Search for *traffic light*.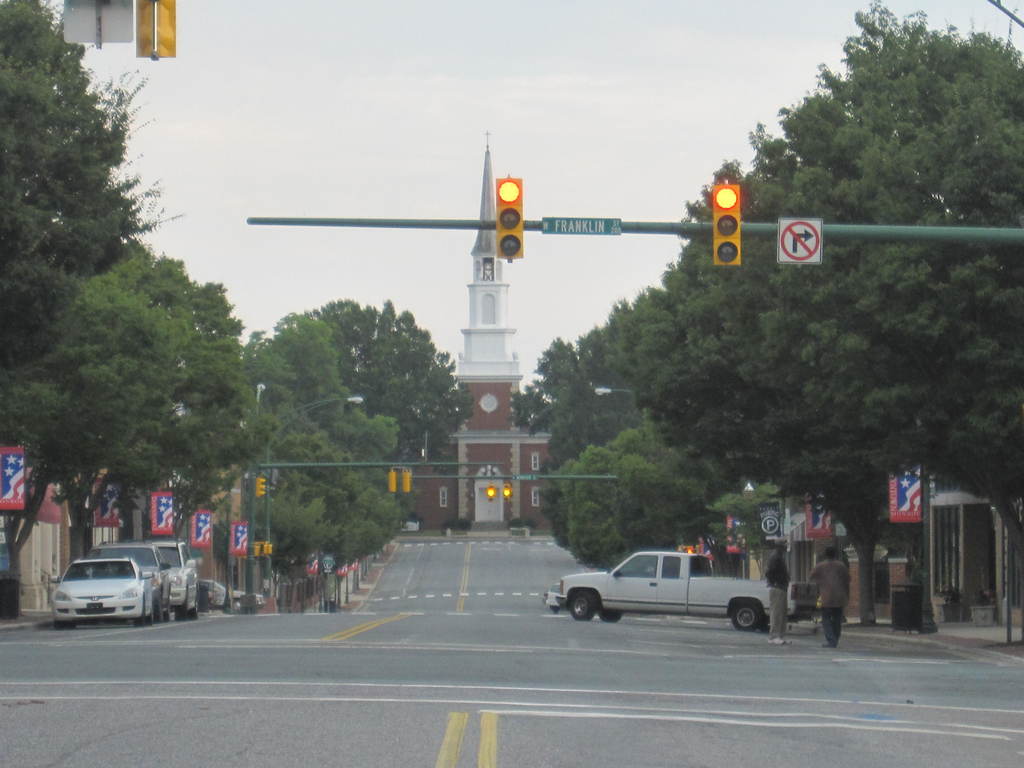
Found at <bbox>485, 484, 496, 501</bbox>.
